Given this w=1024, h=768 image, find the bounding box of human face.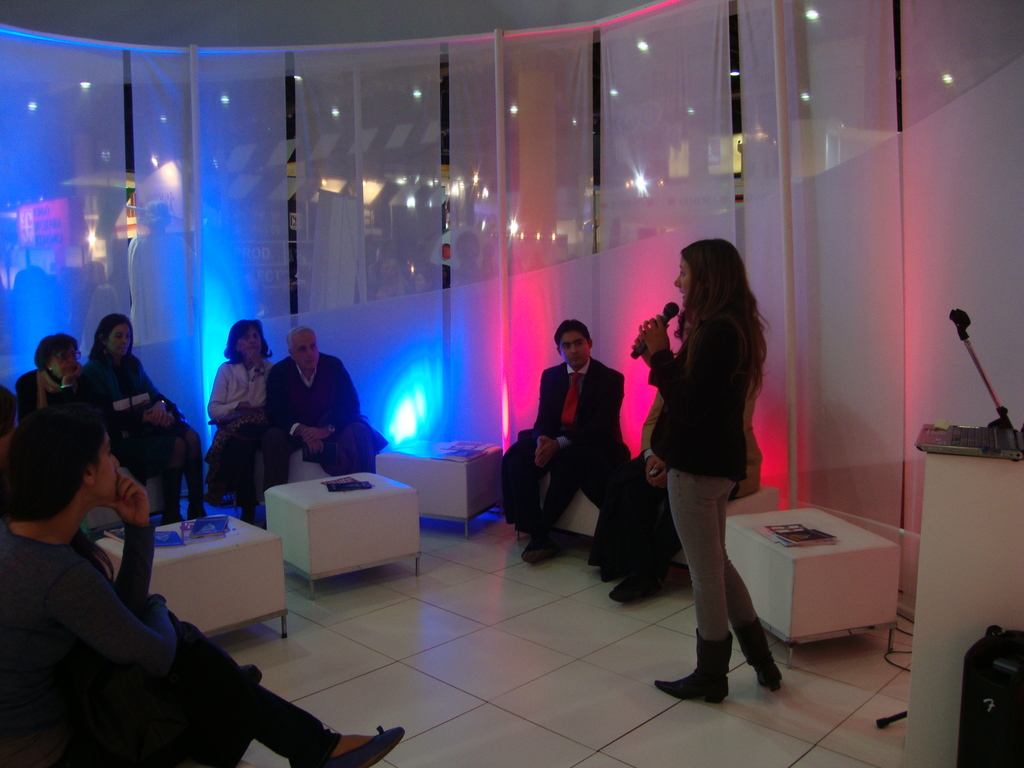
108/320/136/361.
